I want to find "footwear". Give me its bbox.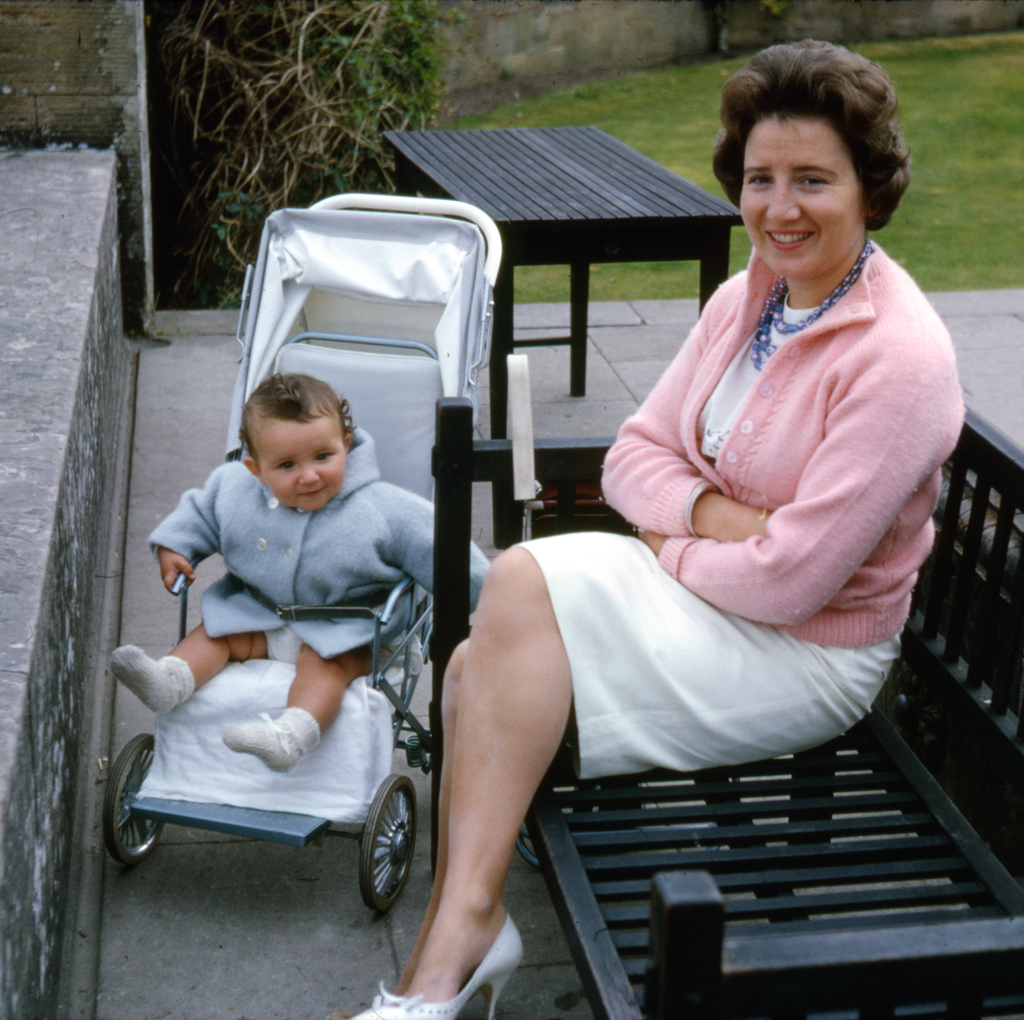
l=346, t=911, r=527, b=1019.
